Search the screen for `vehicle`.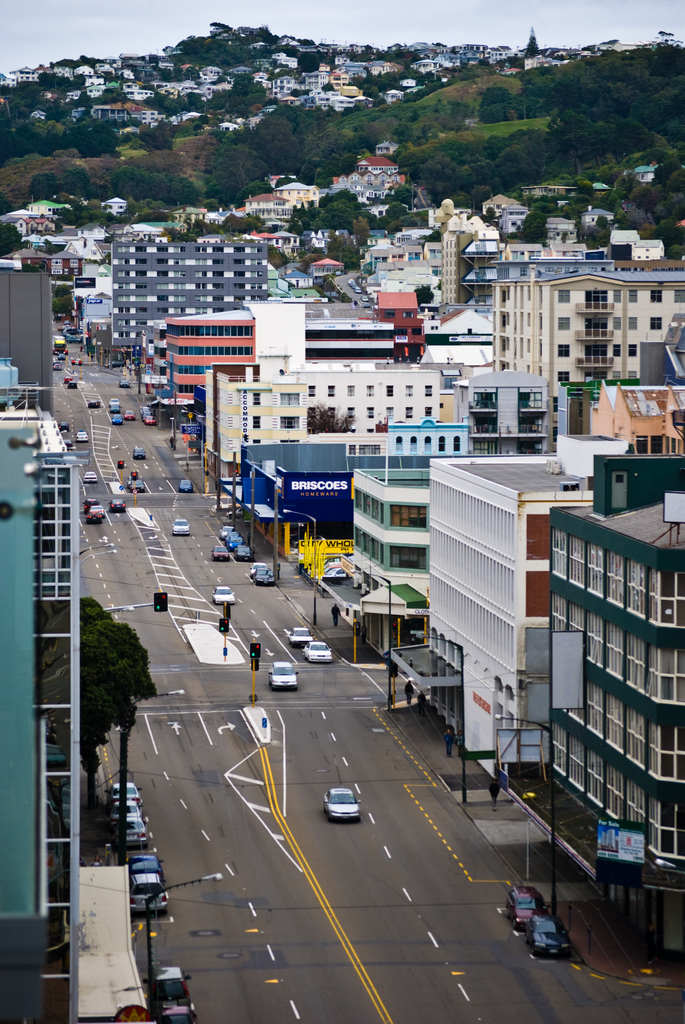
Found at x1=92, y1=502, x2=107, y2=522.
